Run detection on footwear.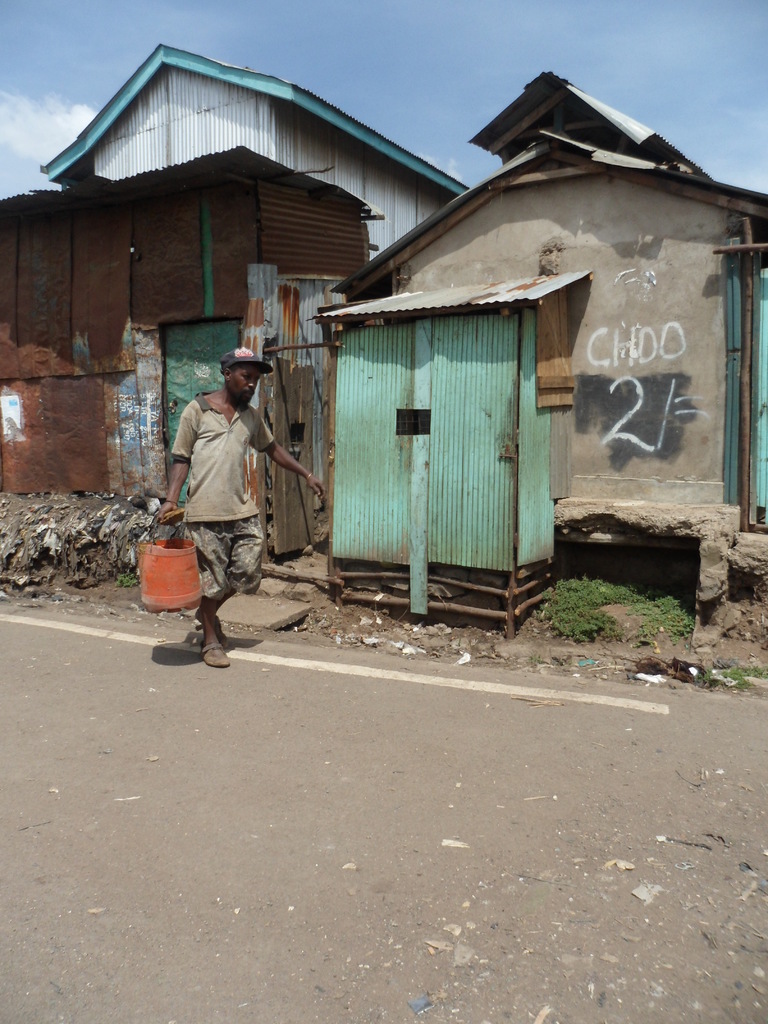
Result: 195,631,225,673.
